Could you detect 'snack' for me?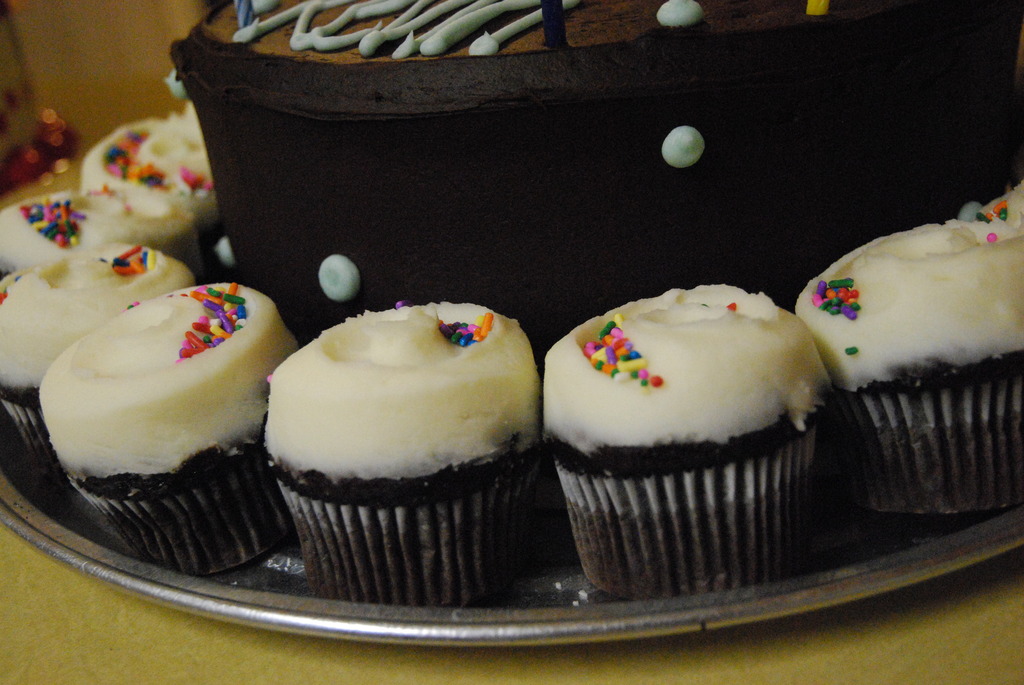
Detection result: (0,247,203,467).
